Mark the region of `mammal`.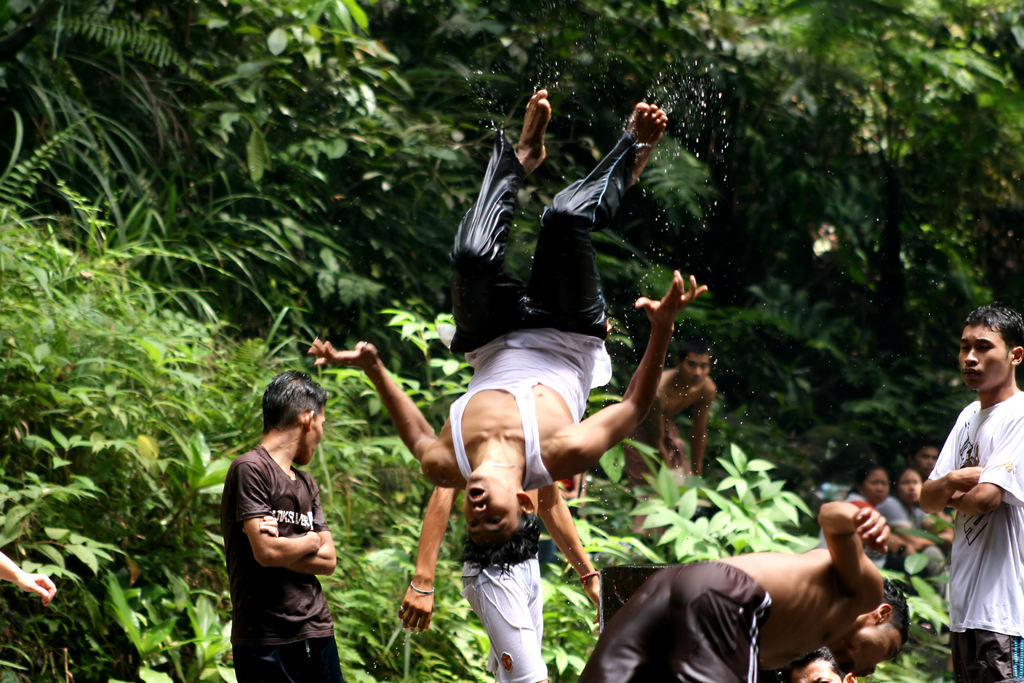
Region: locate(402, 479, 604, 682).
